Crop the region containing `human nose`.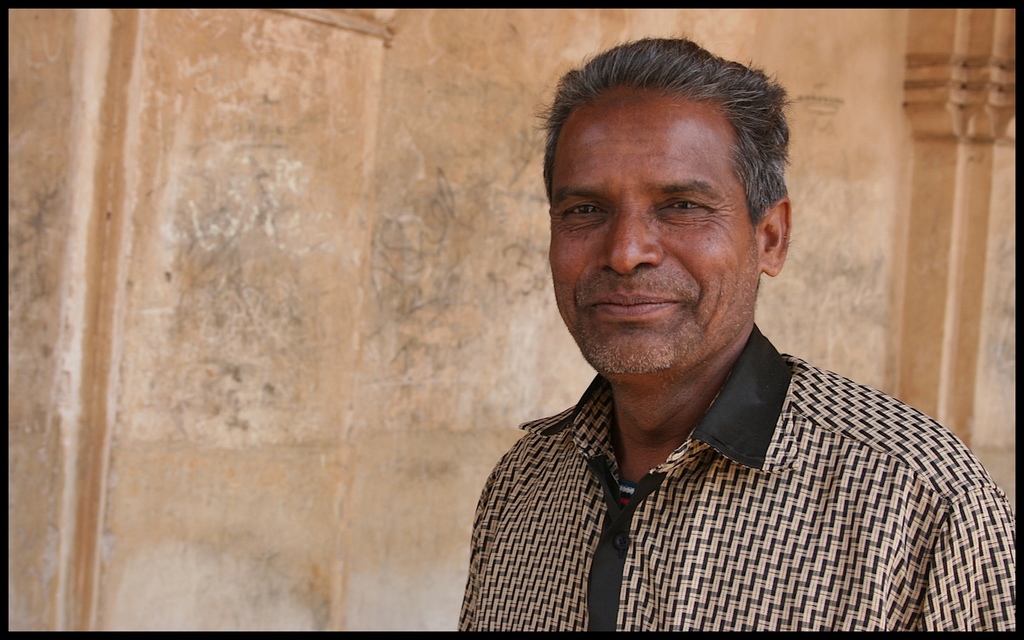
Crop region: <bbox>597, 206, 663, 276</bbox>.
